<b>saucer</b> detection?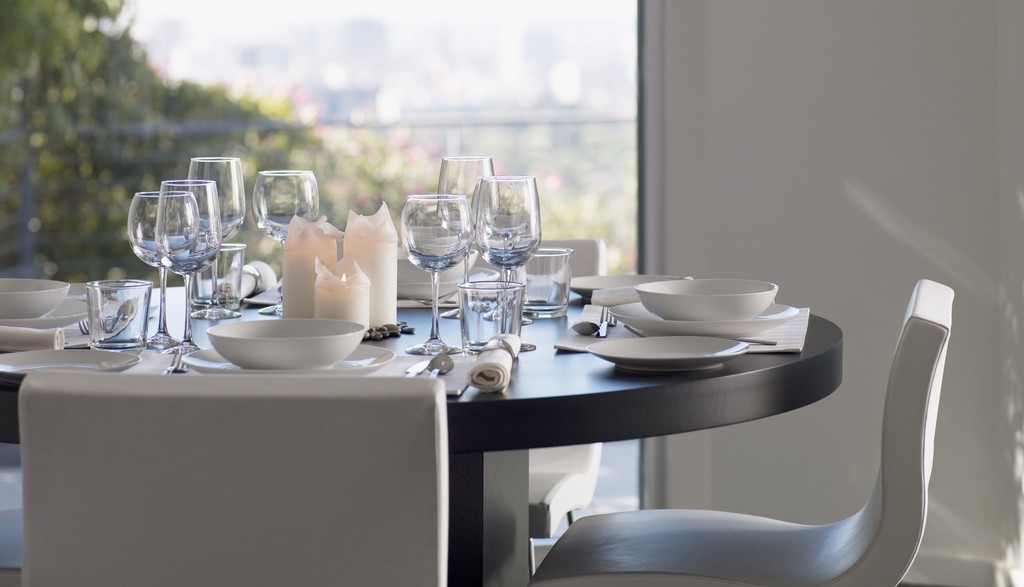
box(0, 345, 141, 372)
